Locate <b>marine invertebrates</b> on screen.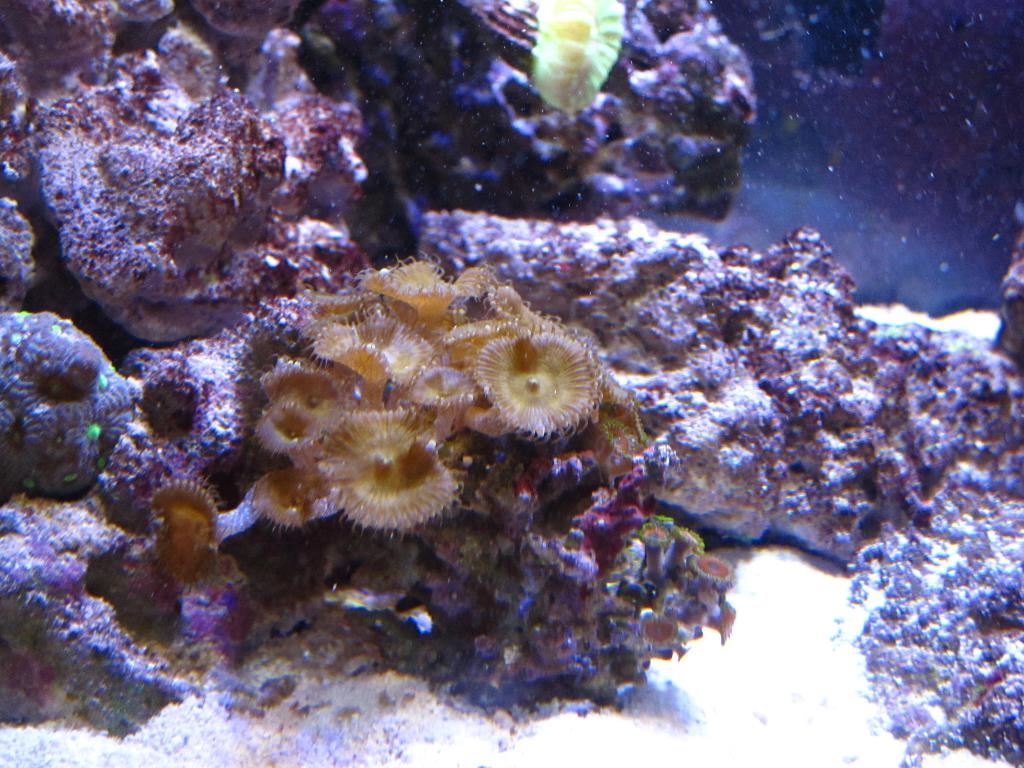
On screen at (left=634, top=598, right=668, bottom=658).
